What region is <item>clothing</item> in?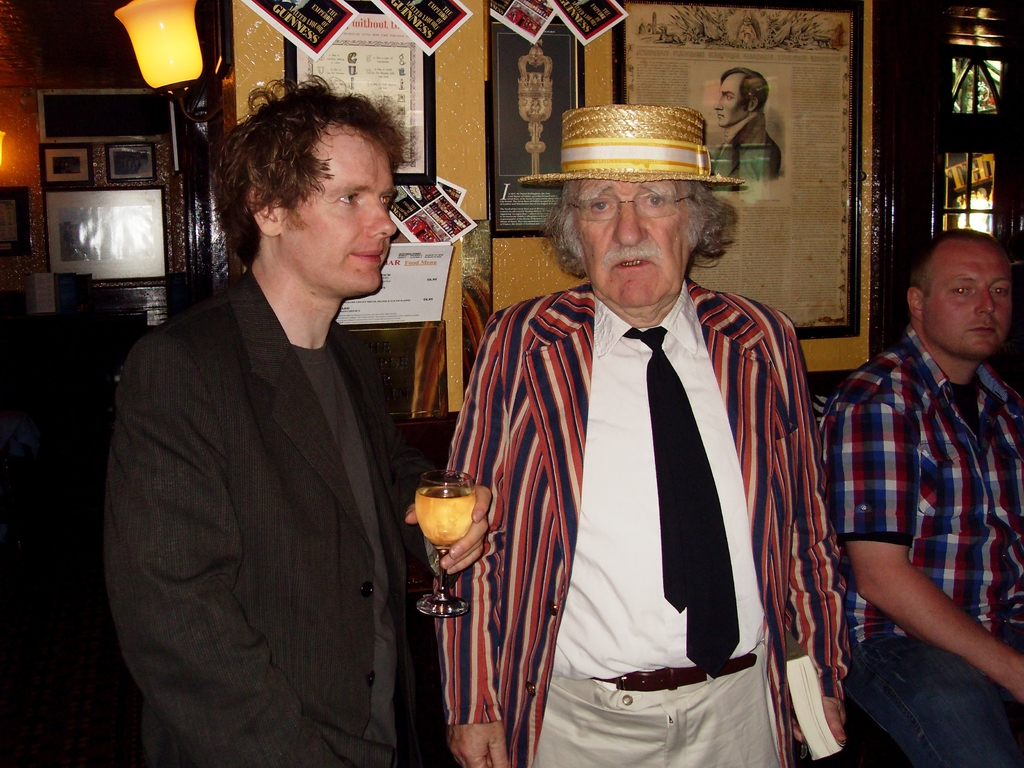
bbox=(442, 232, 844, 765).
